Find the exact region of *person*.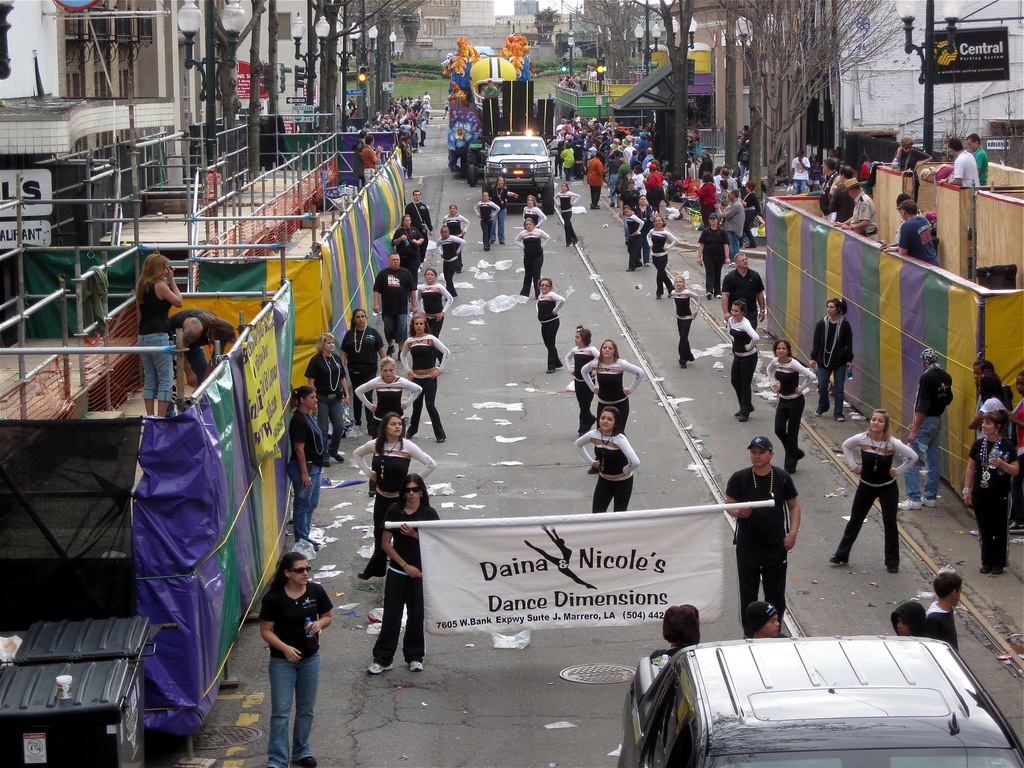
Exact region: 400 188 429 241.
